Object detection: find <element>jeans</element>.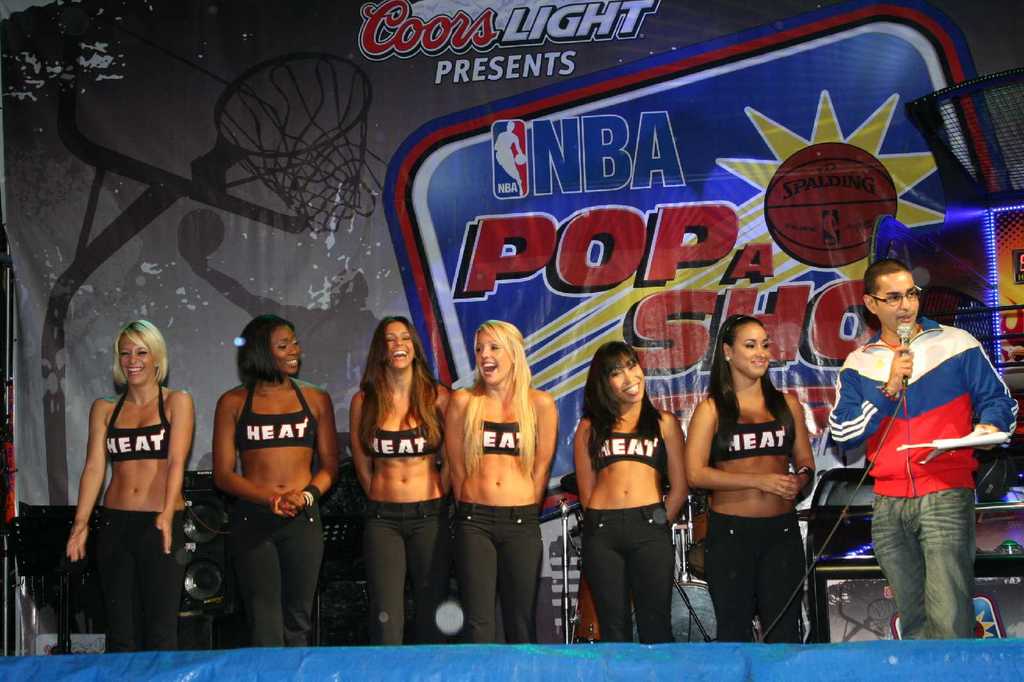
Rect(455, 497, 541, 637).
